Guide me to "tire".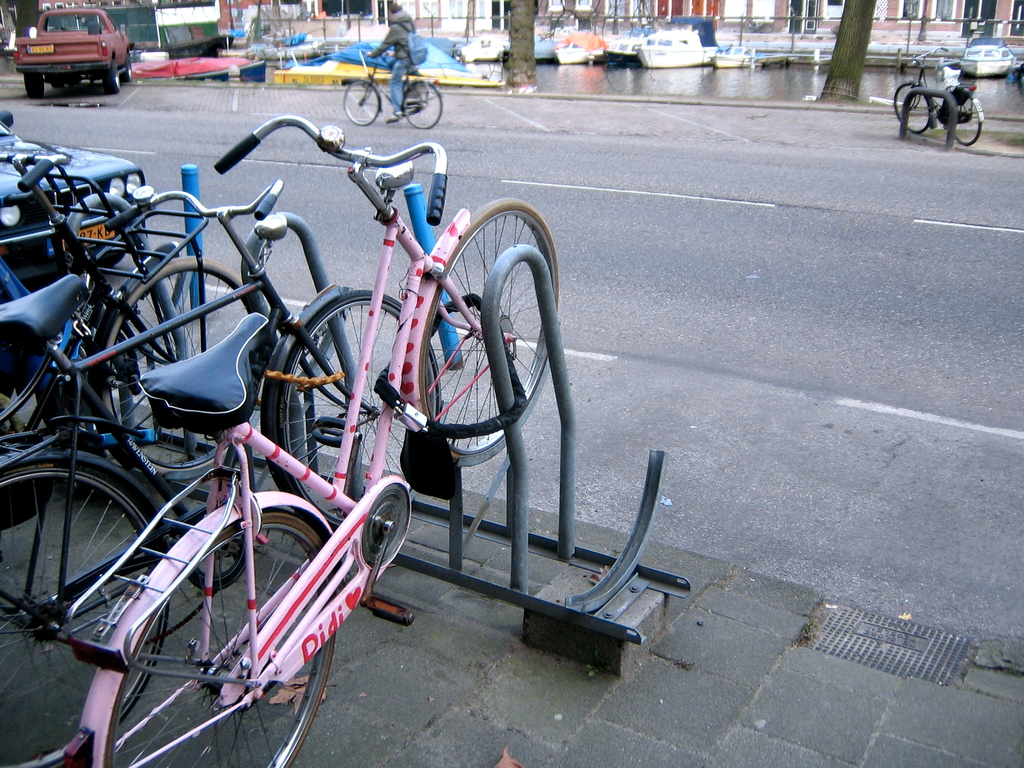
Guidance: locate(0, 461, 173, 767).
